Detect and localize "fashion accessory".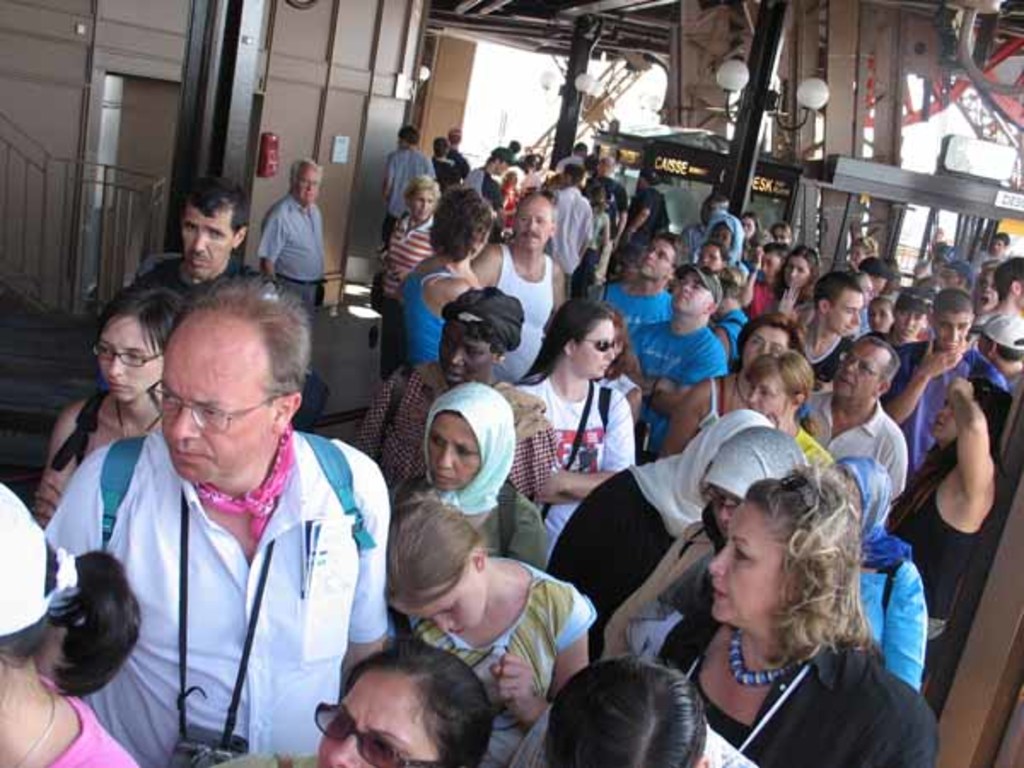
Localized at l=725, t=630, r=802, b=683.
